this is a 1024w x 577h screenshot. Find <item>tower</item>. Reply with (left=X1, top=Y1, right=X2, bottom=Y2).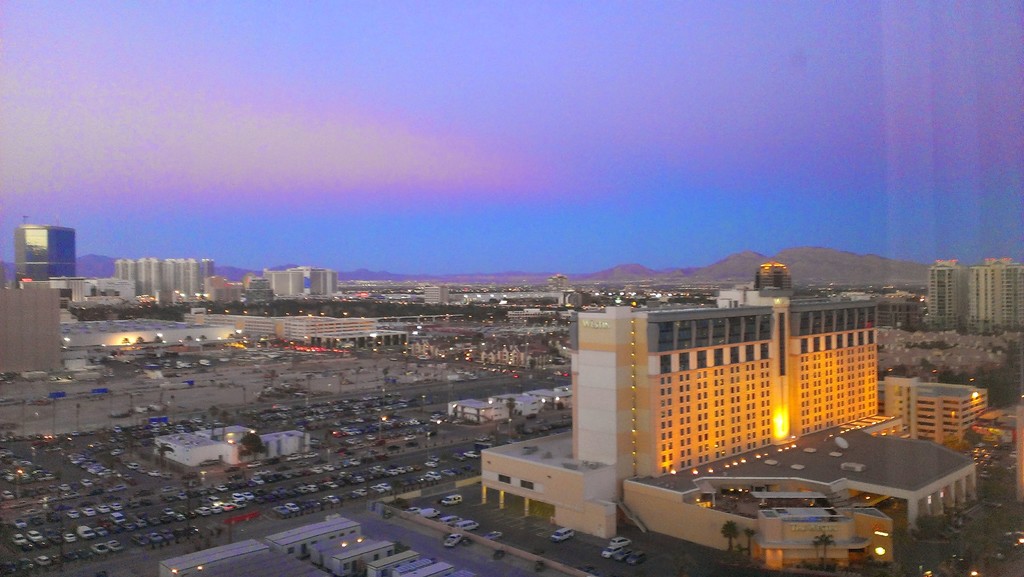
(left=14, top=222, right=77, bottom=287).
